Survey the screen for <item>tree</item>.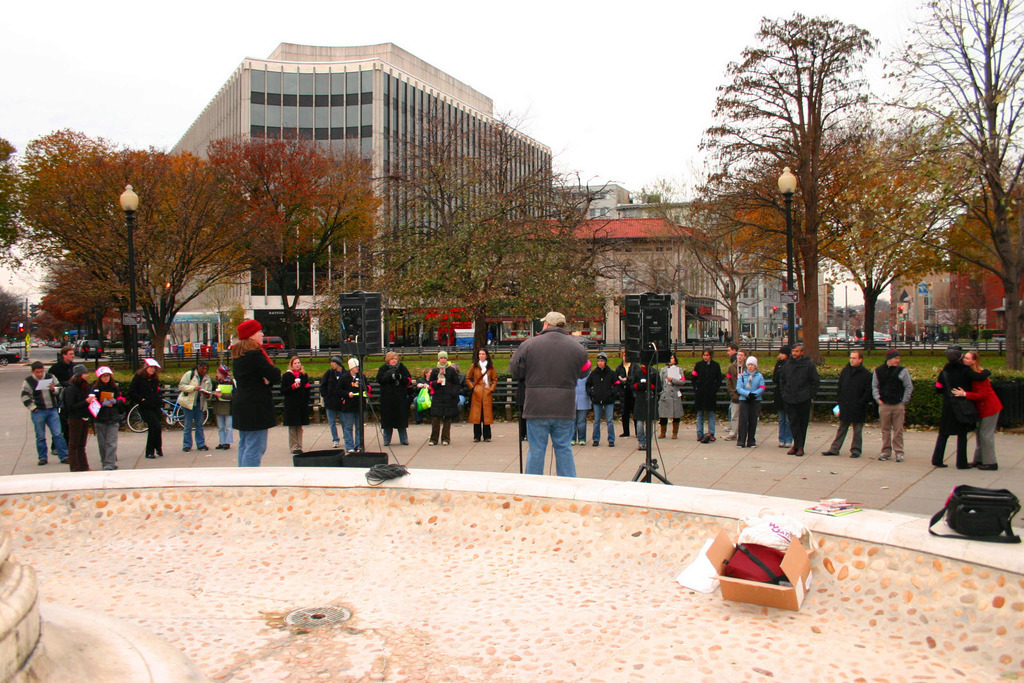
Survey found: region(691, 21, 944, 370).
